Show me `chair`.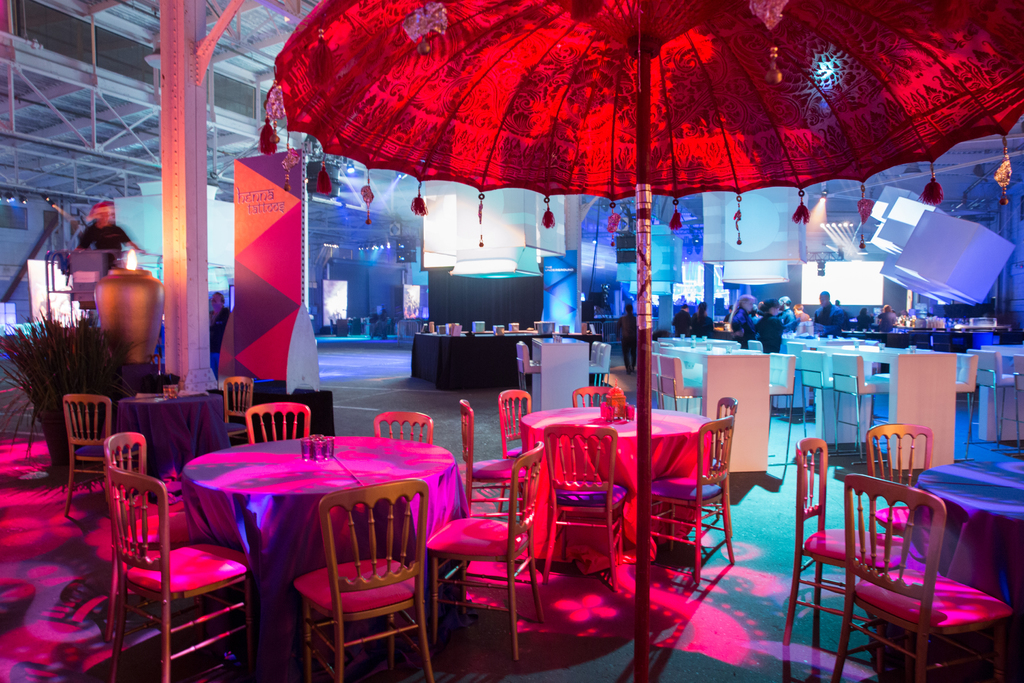
`chair` is here: {"left": 456, "top": 399, "right": 527, "bottom": 525}.
